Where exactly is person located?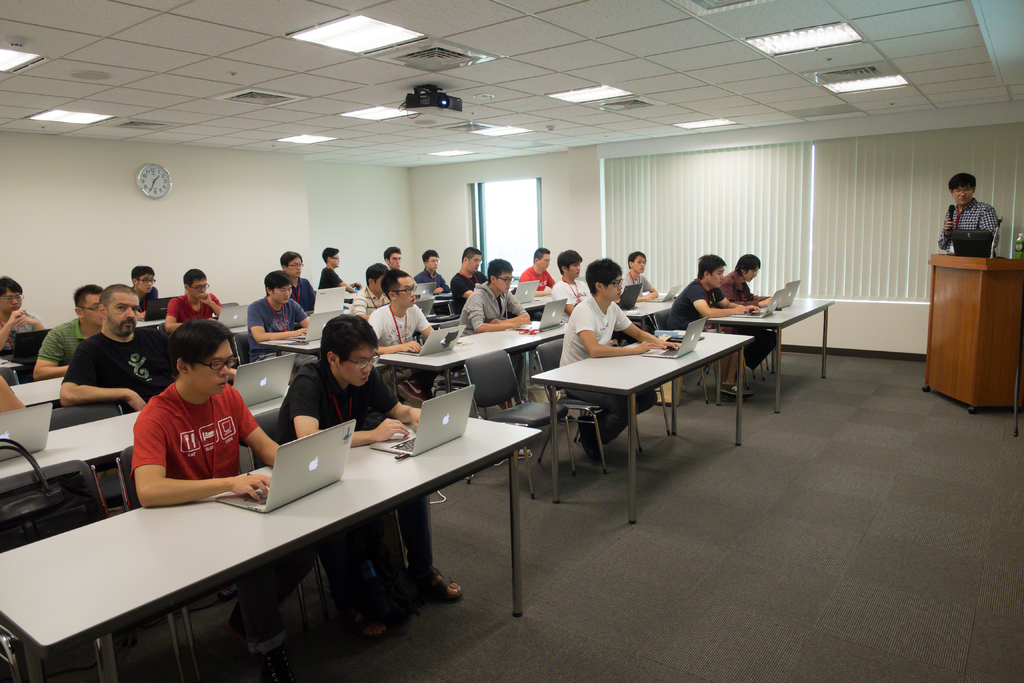
Its bounding box is (x1=0, y1=273, x2=51, y2=354).
